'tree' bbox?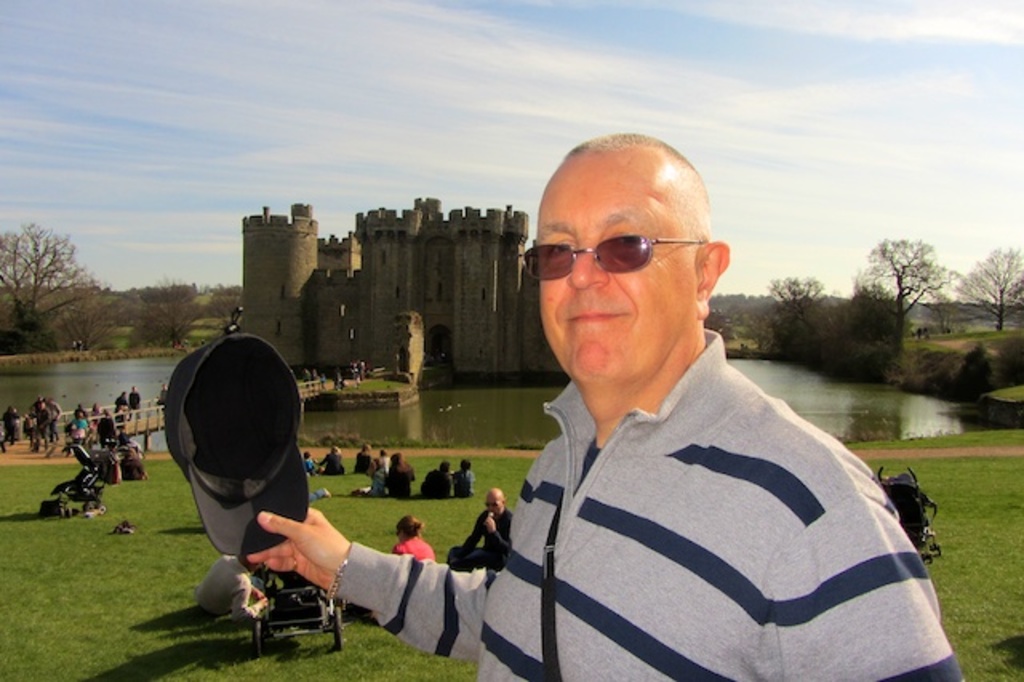
766:271:824:311
